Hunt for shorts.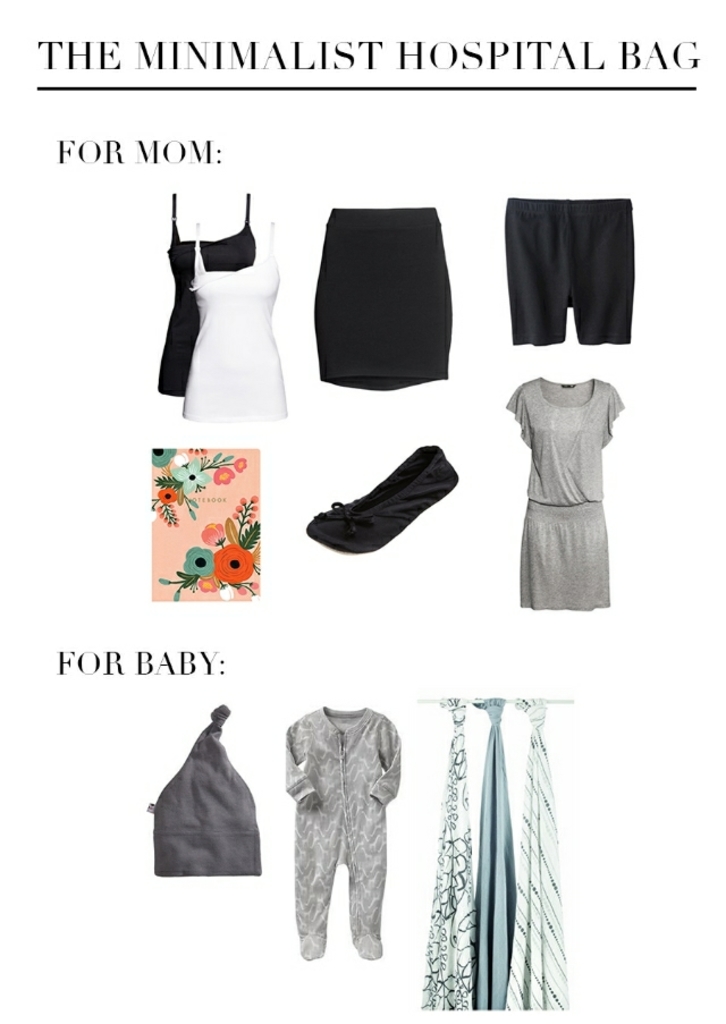
Hunted down at locate(507, 177, 645, 367).
